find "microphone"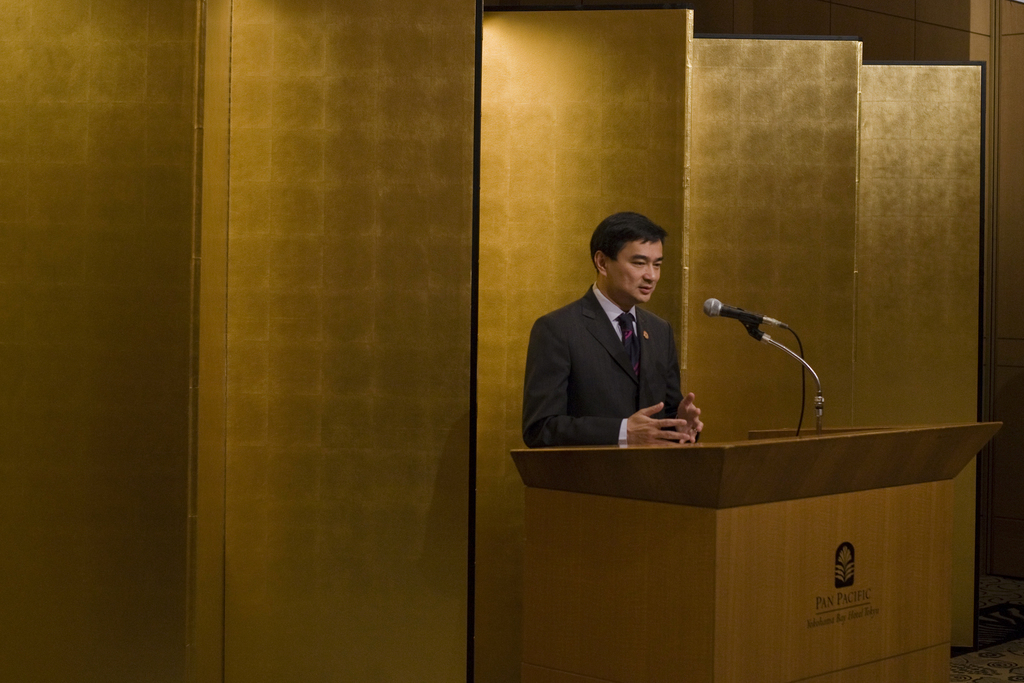
[x1=700, y1=298, x2=782, y2=320]
